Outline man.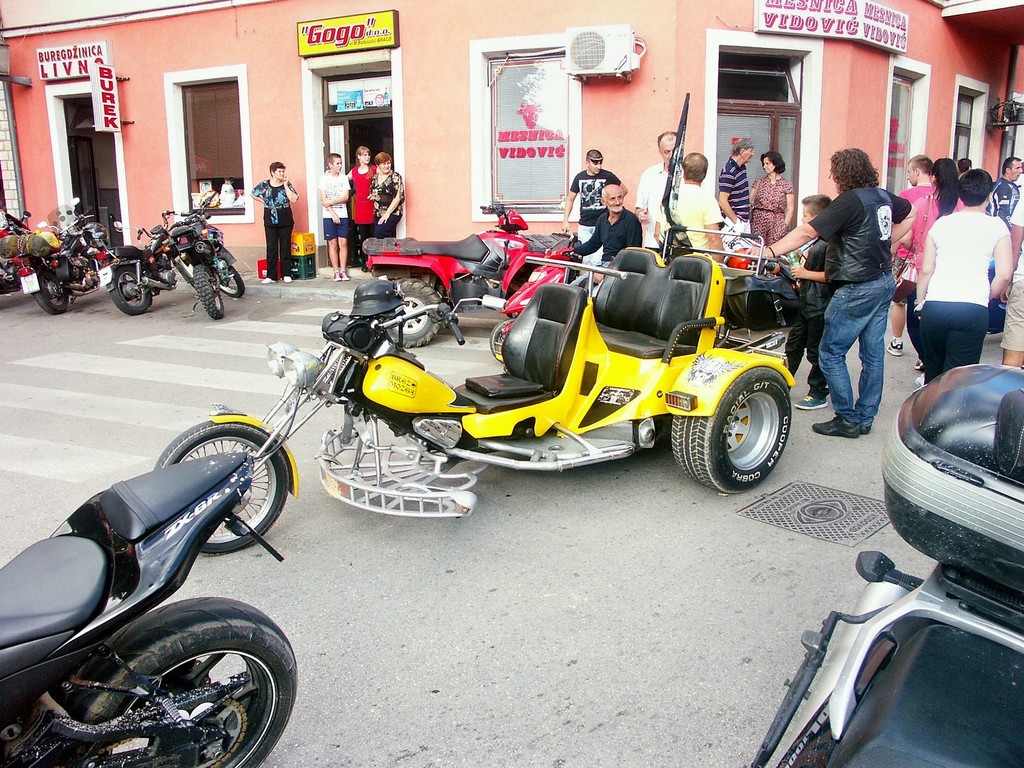
Outline: <bbox>567, 181, 644, 294</bbox>.
